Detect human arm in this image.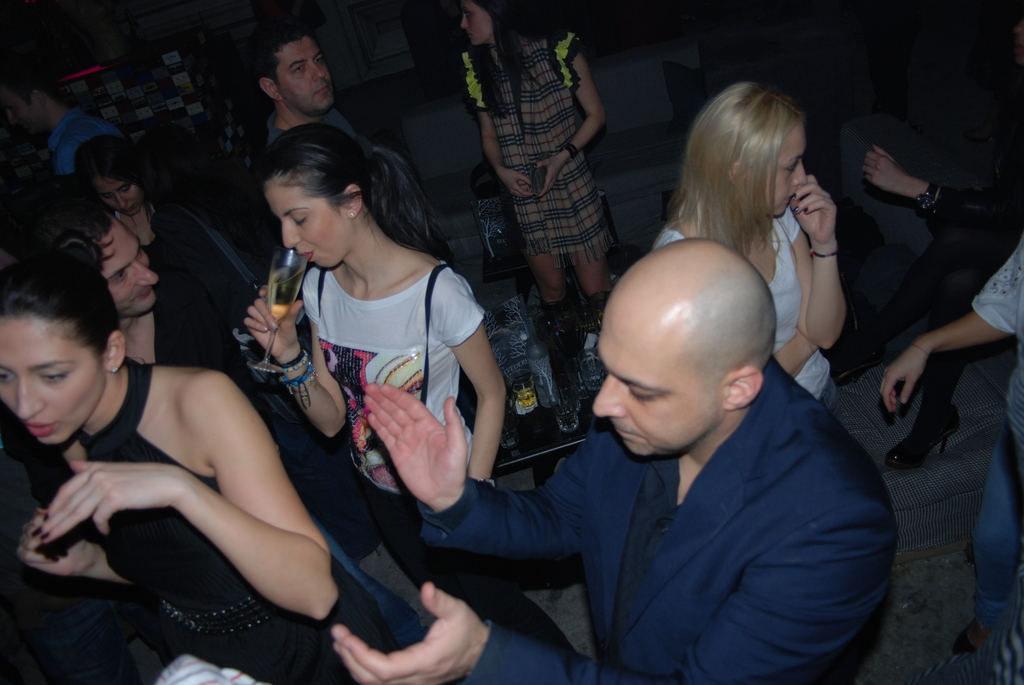
Detection: left=25, top=517, right=125, bottom=588.
